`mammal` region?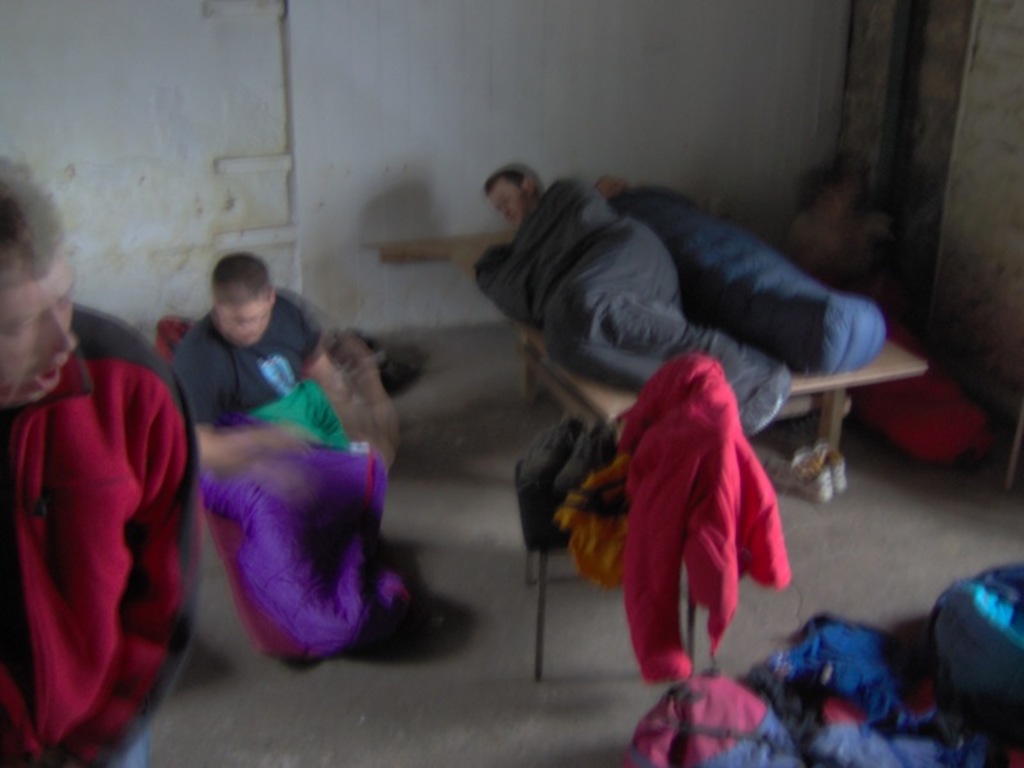
BBox(0, 159, 209, 767)
